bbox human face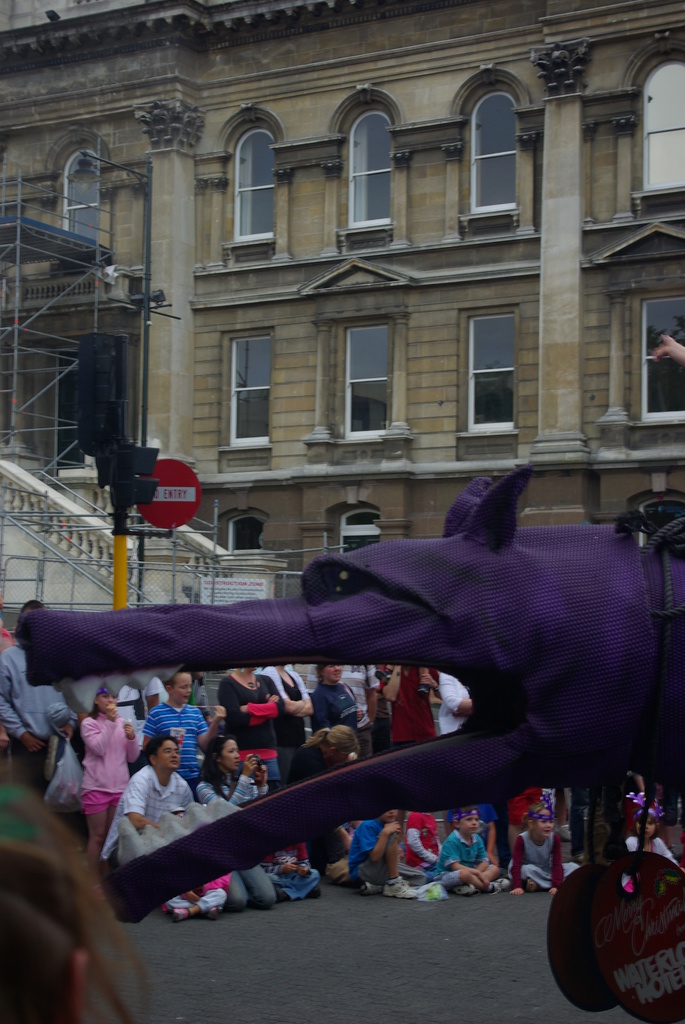
select_region(157, 740, 183, 770)
